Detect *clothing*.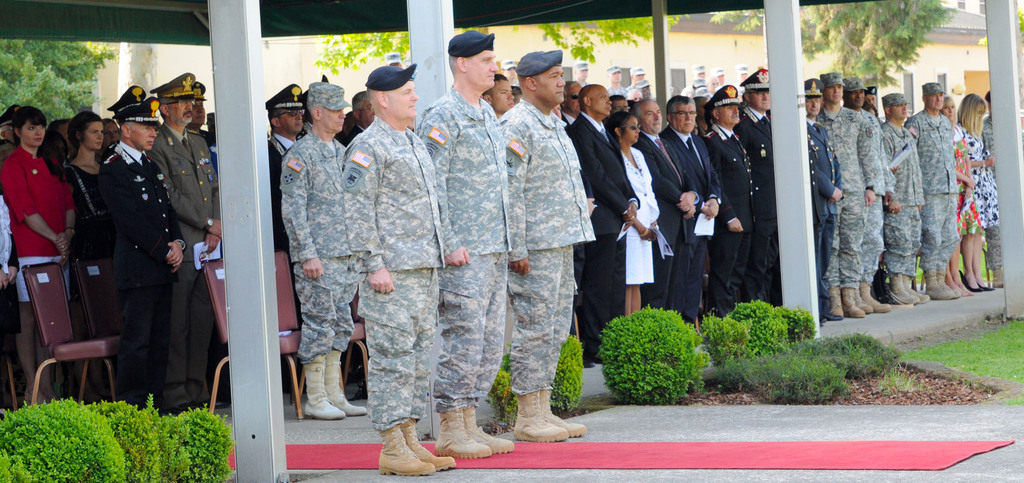
Detected at {"x1": 99, "y1": 141, "x2": 184, "y2": 410}.
